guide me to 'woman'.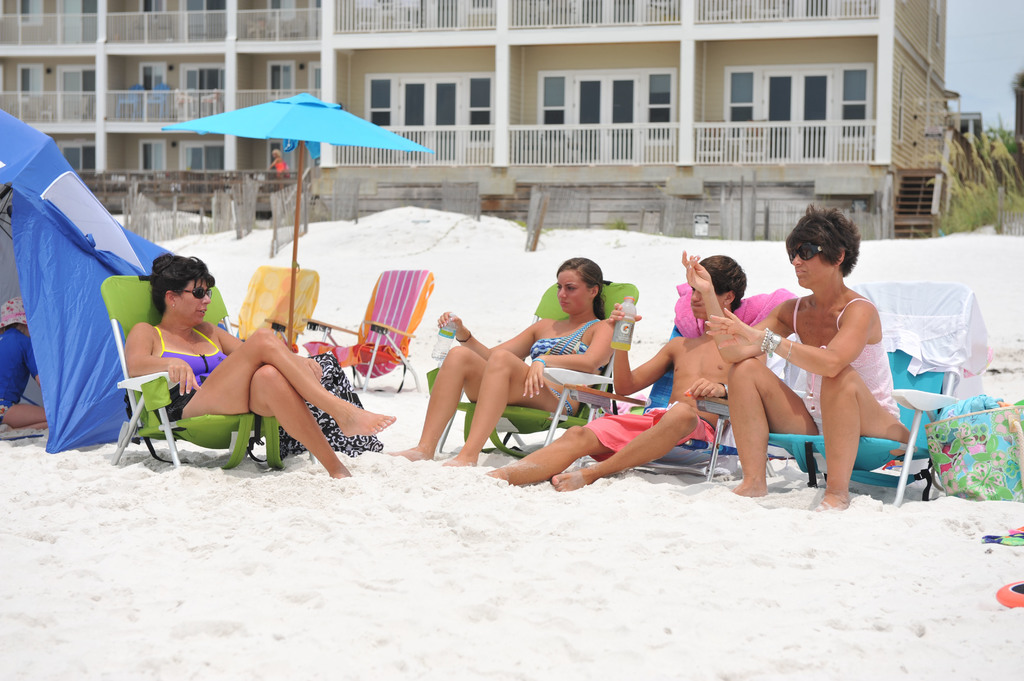
Guidance: BBox(381, 256, 627, 466).
